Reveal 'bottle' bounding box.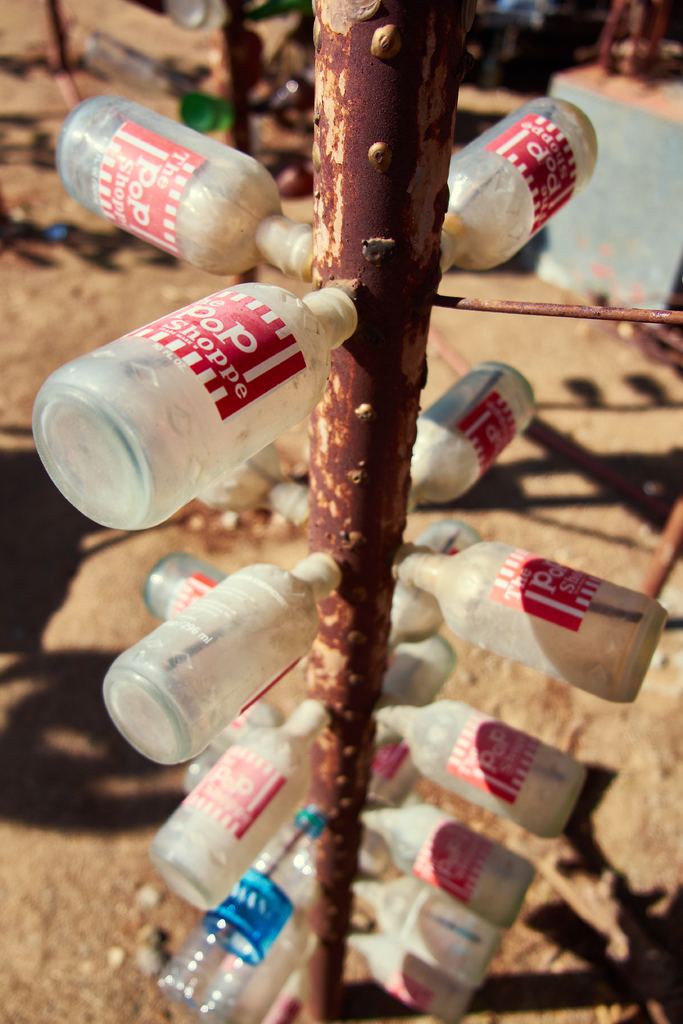
Revealed: bbox=[147, 808, 323, 1023].
